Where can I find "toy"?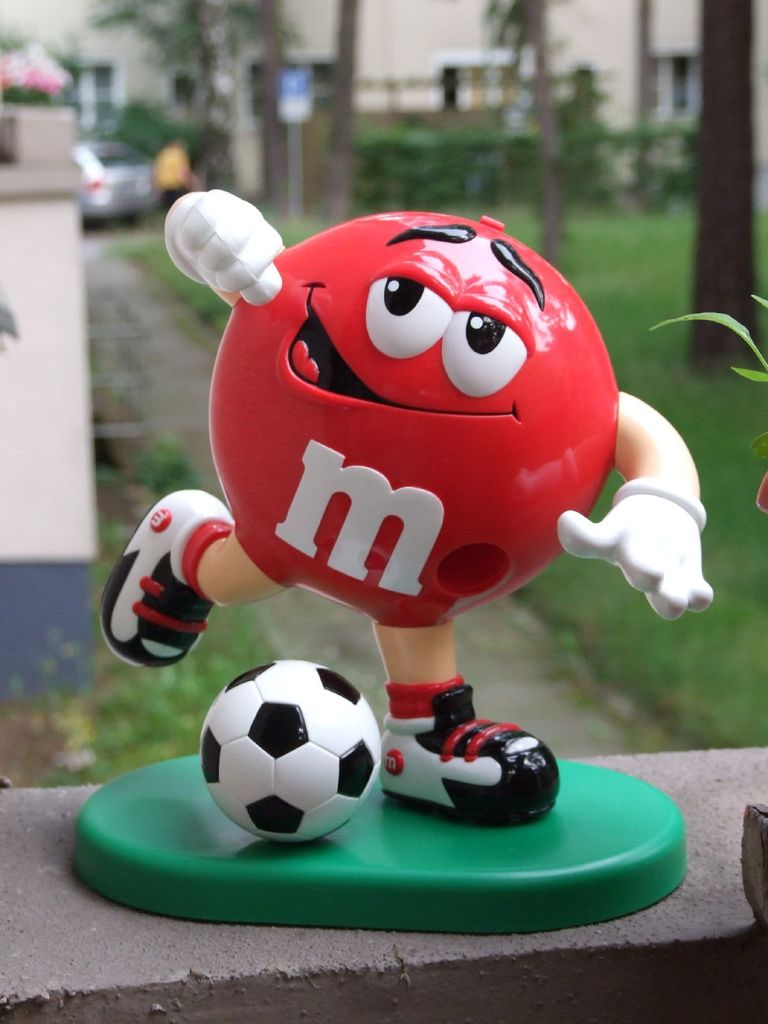
You can find it at 88:187:716:845.
